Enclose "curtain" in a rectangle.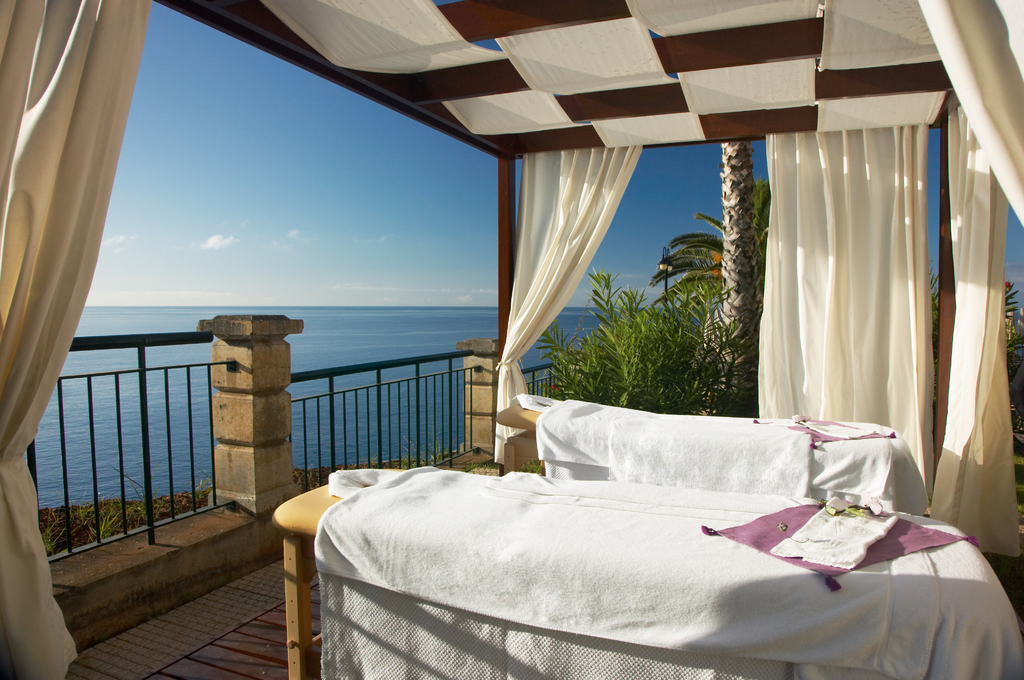
select_region(728, 67, 961, 521).
